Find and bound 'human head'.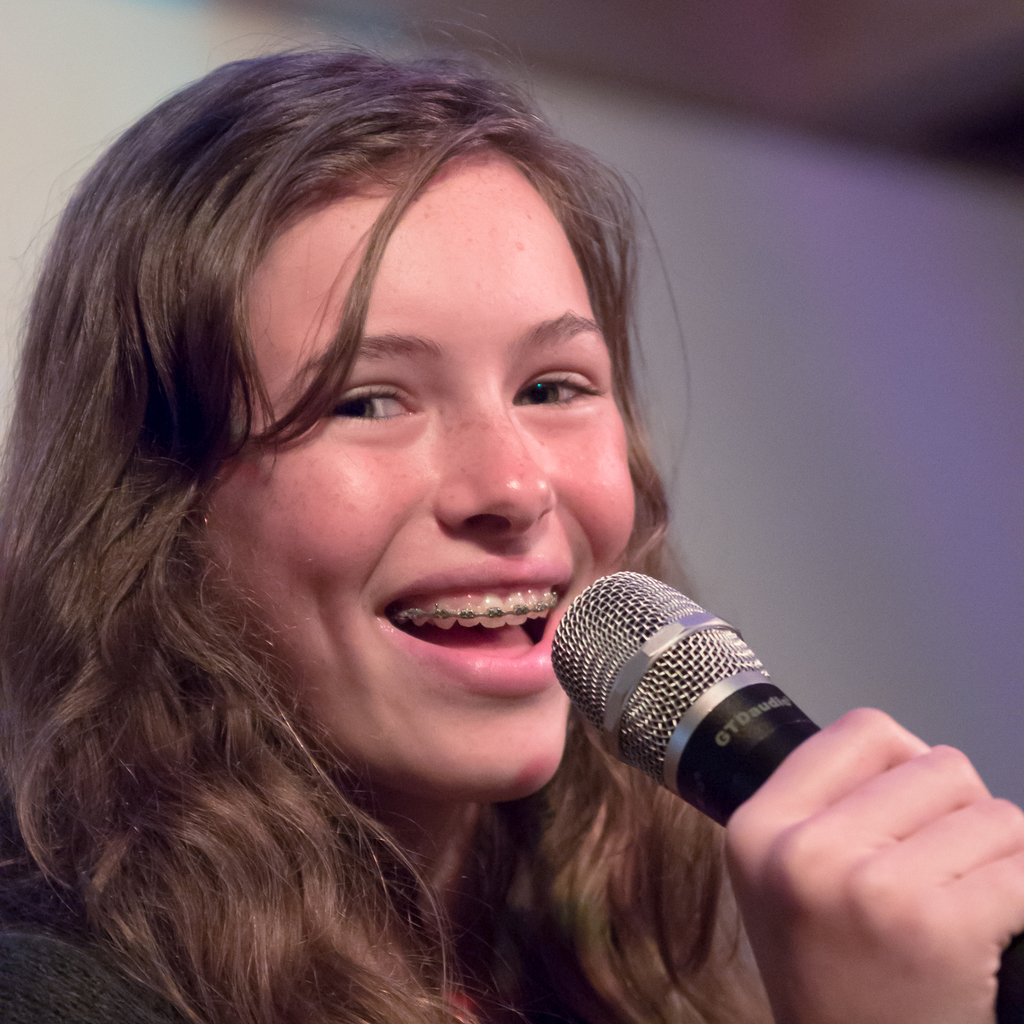
Bound: [left=77, top=66, right=676, bottom=720].
